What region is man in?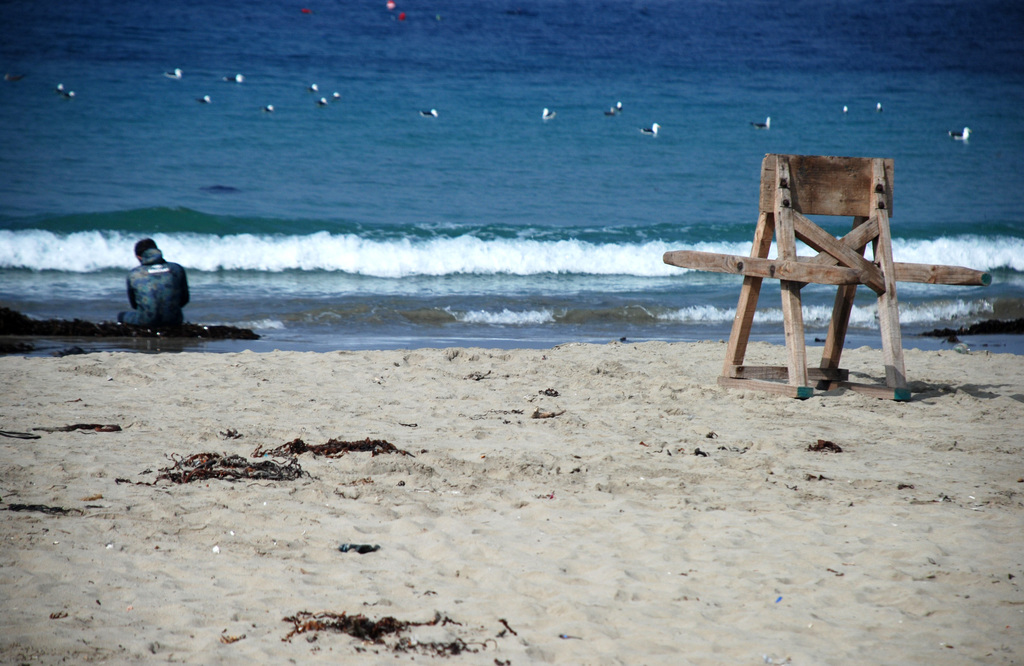
x1=119, y1=237, x2=190, y2=334.
